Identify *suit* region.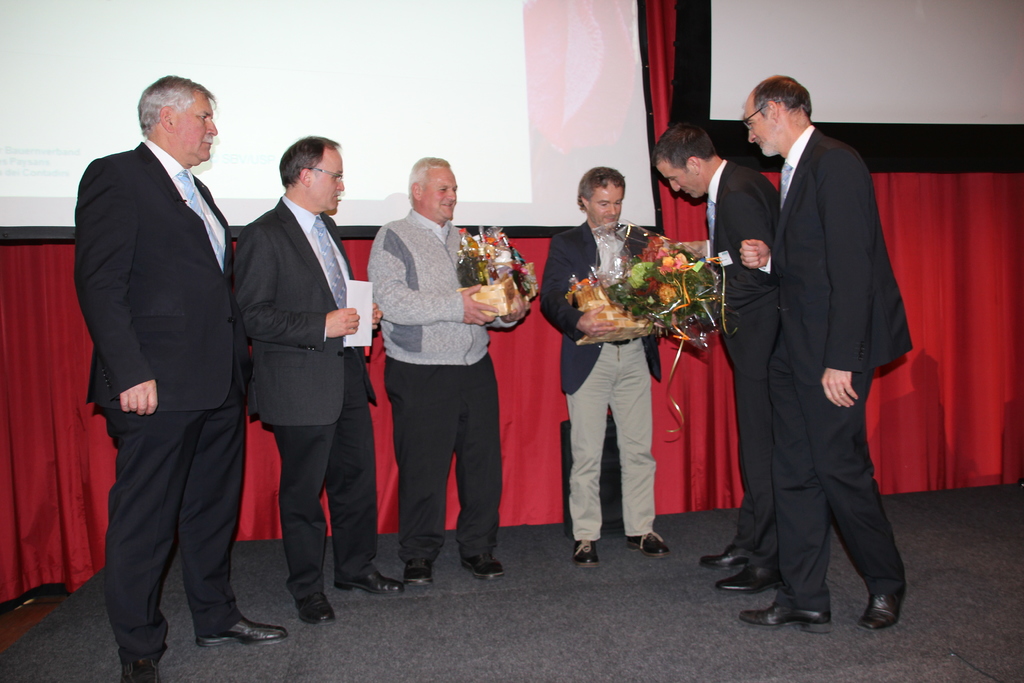
Region: 232, 190, 380, 597.
